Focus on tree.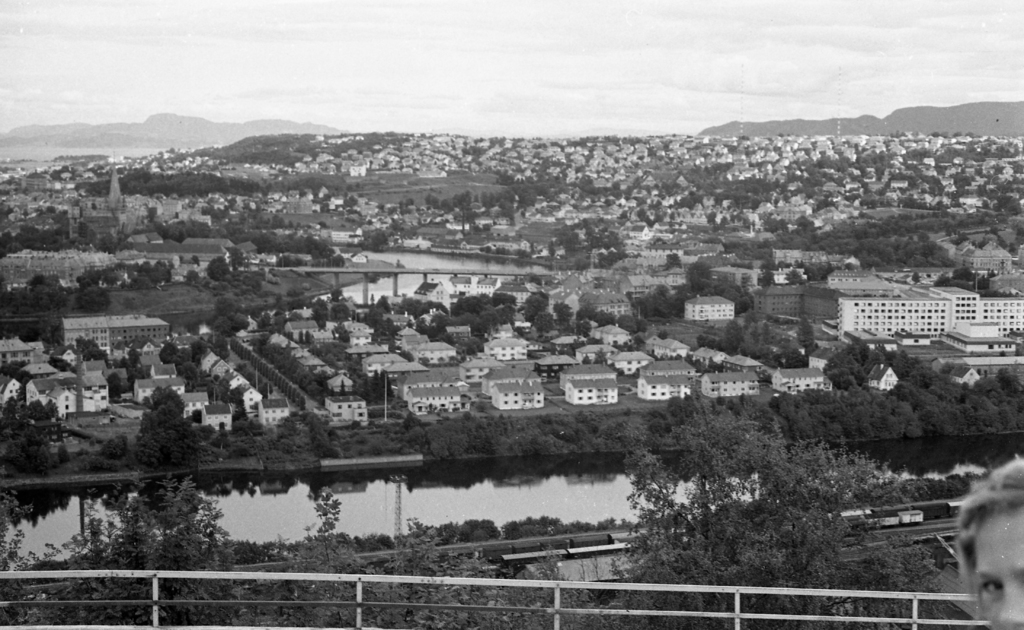
Focused at detection(111, 378, 207, 482).
